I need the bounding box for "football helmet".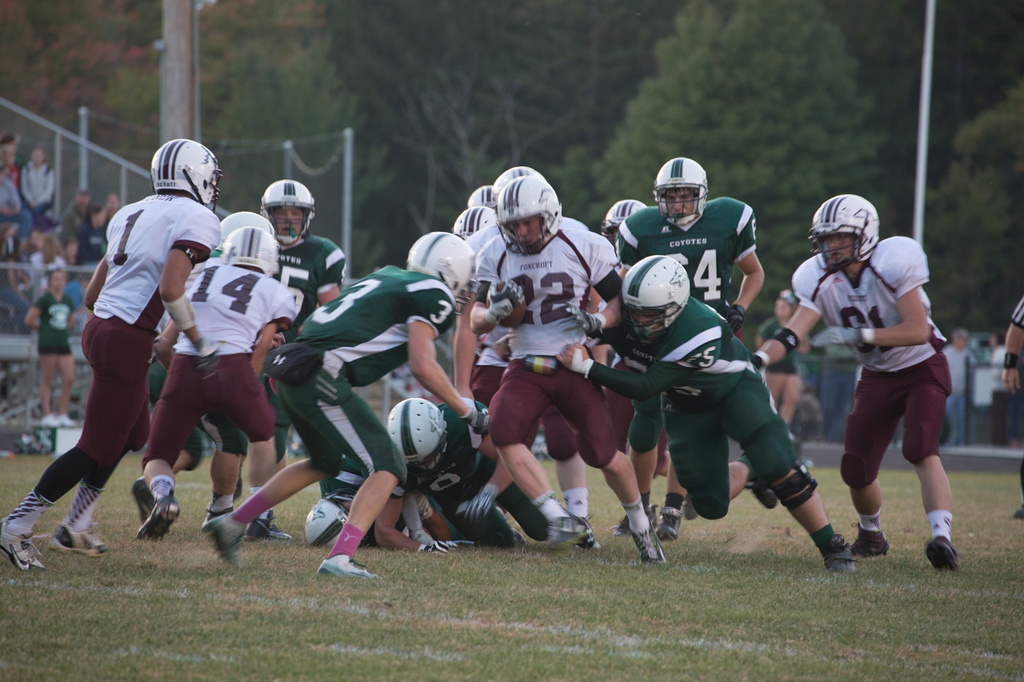
Here it is: crop(615, 252, 691, 344).
